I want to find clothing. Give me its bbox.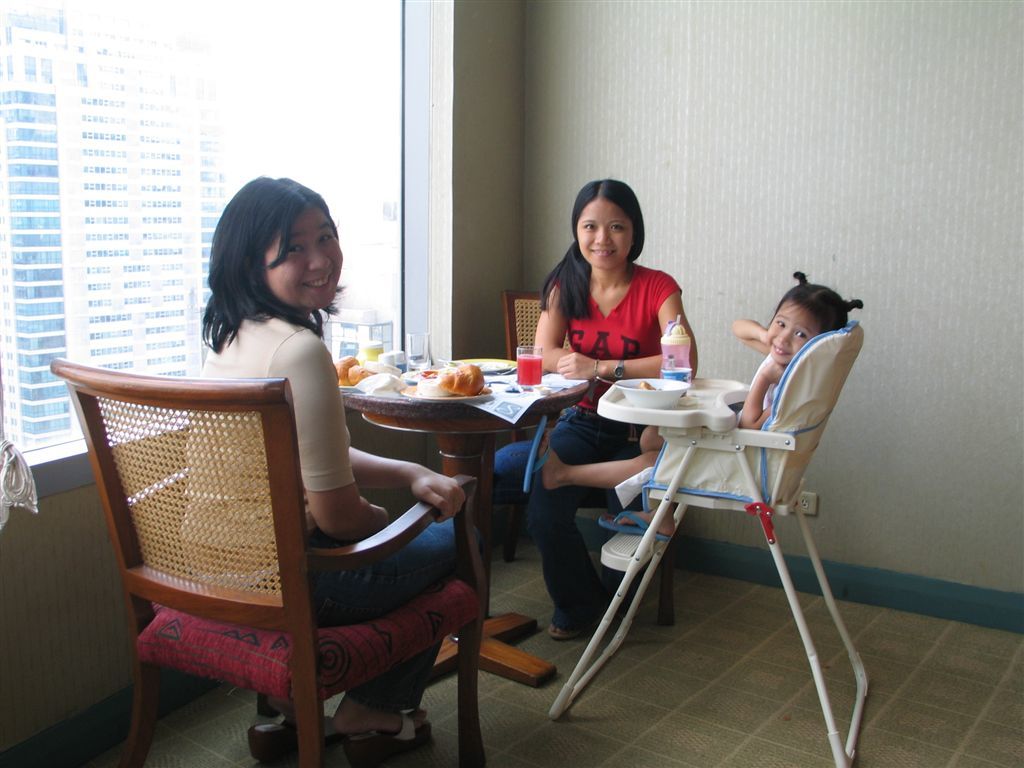
x1=179, y1=313, x2=474, y2=706.
